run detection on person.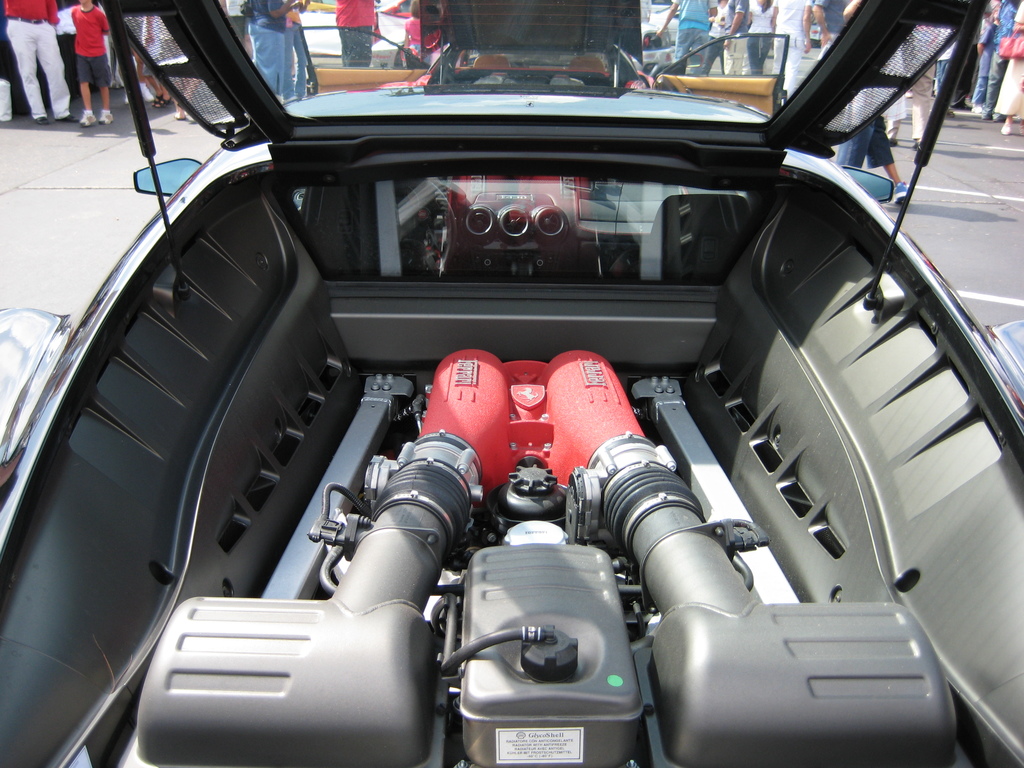
Result: bbox=(0, 0, 78, 127).
